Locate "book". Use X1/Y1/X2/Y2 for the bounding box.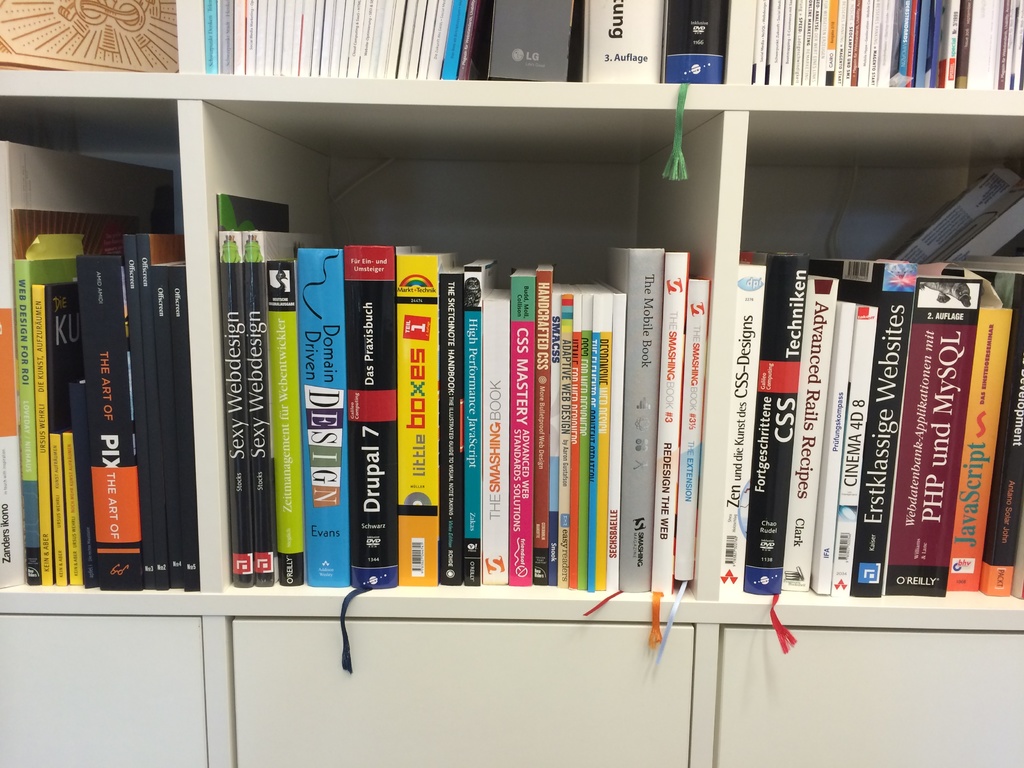
0/0/181/76.
